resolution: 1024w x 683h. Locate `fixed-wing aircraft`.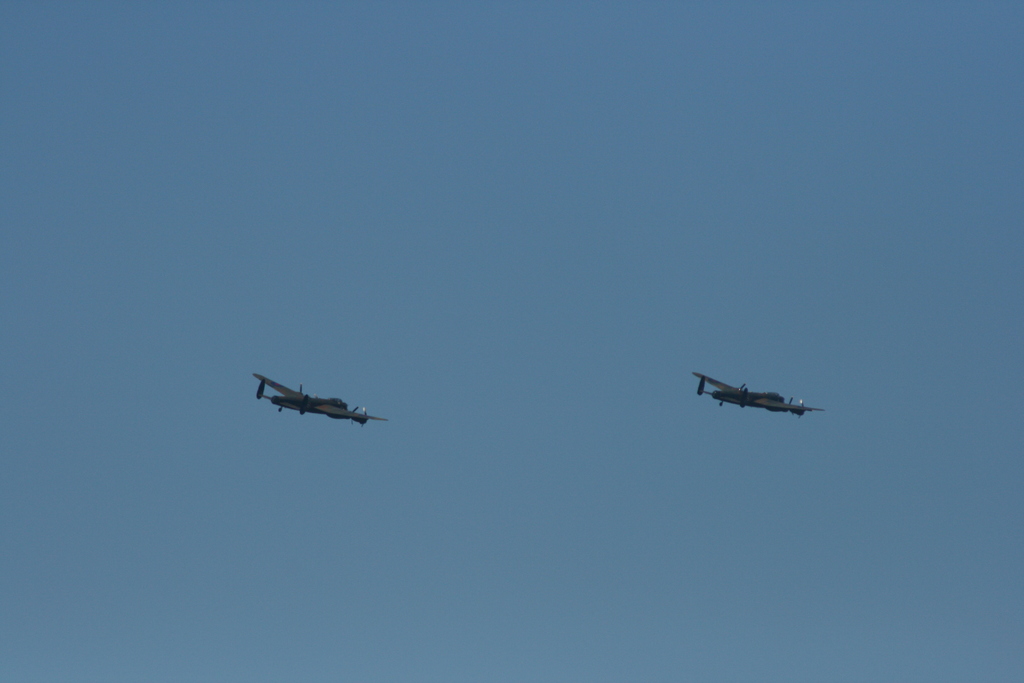
rect(692, 370, 825, 422).
